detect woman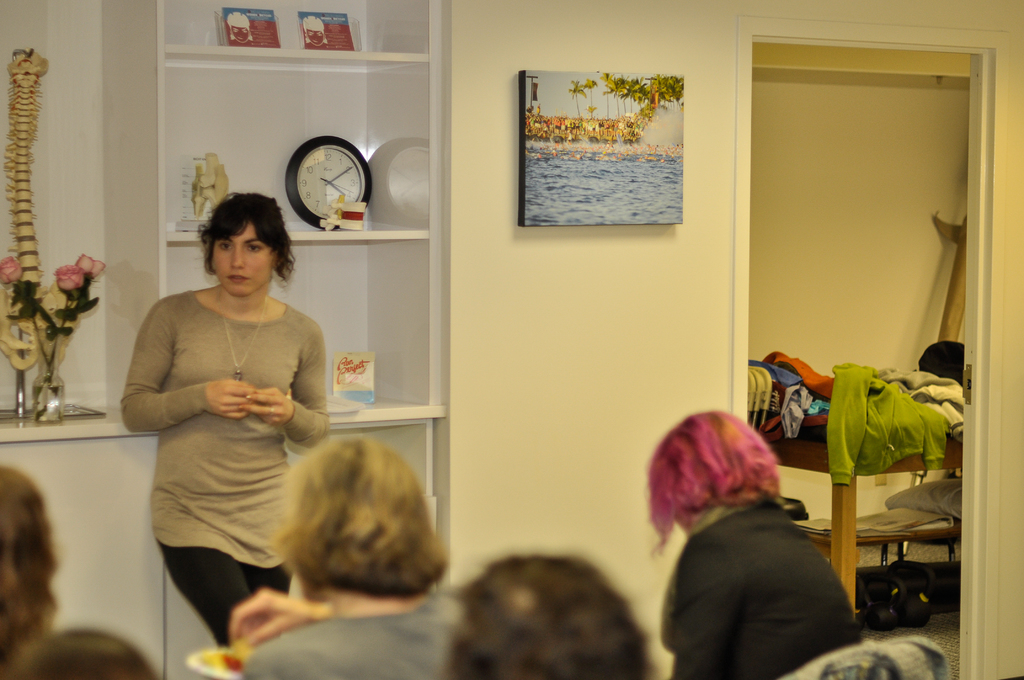
left=121, top=191, right=334, bottom=654
